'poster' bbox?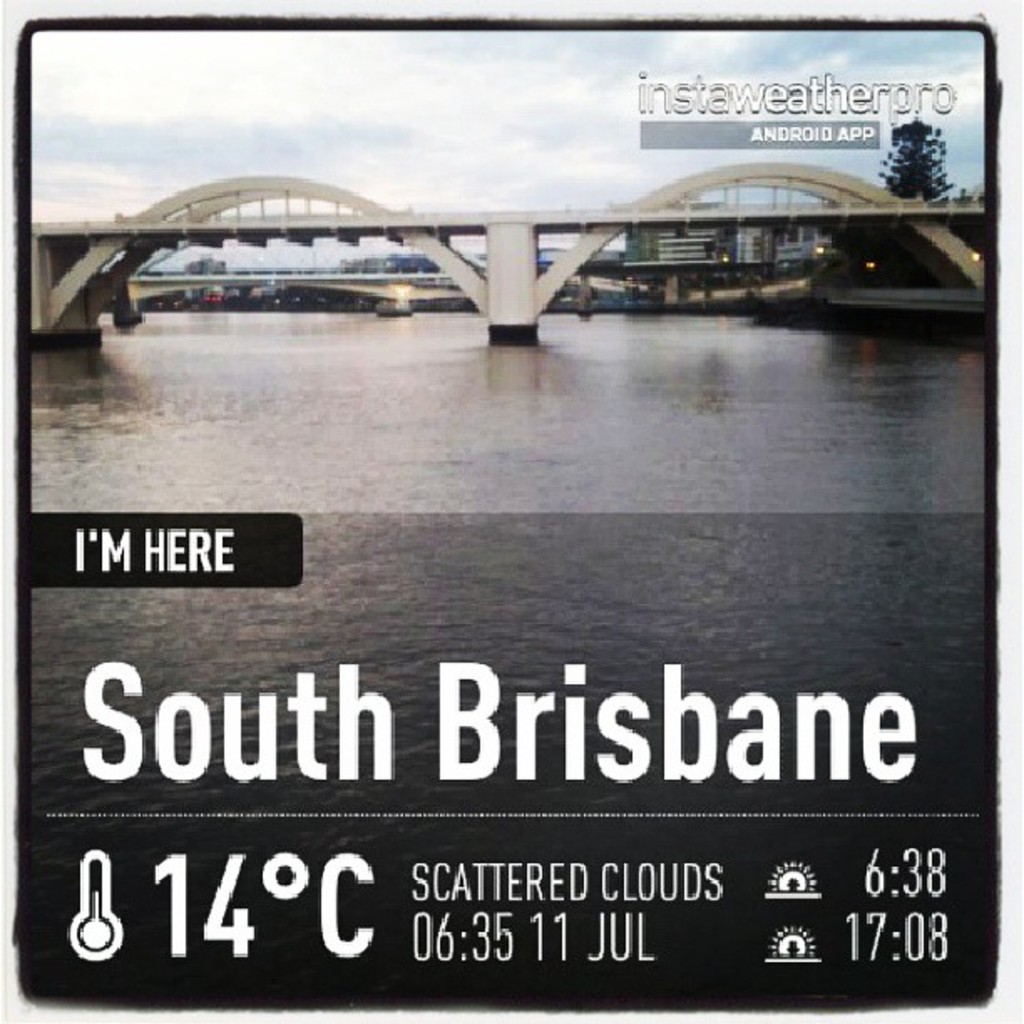
x1=0 y1=0 x2=1022 y2=1022
